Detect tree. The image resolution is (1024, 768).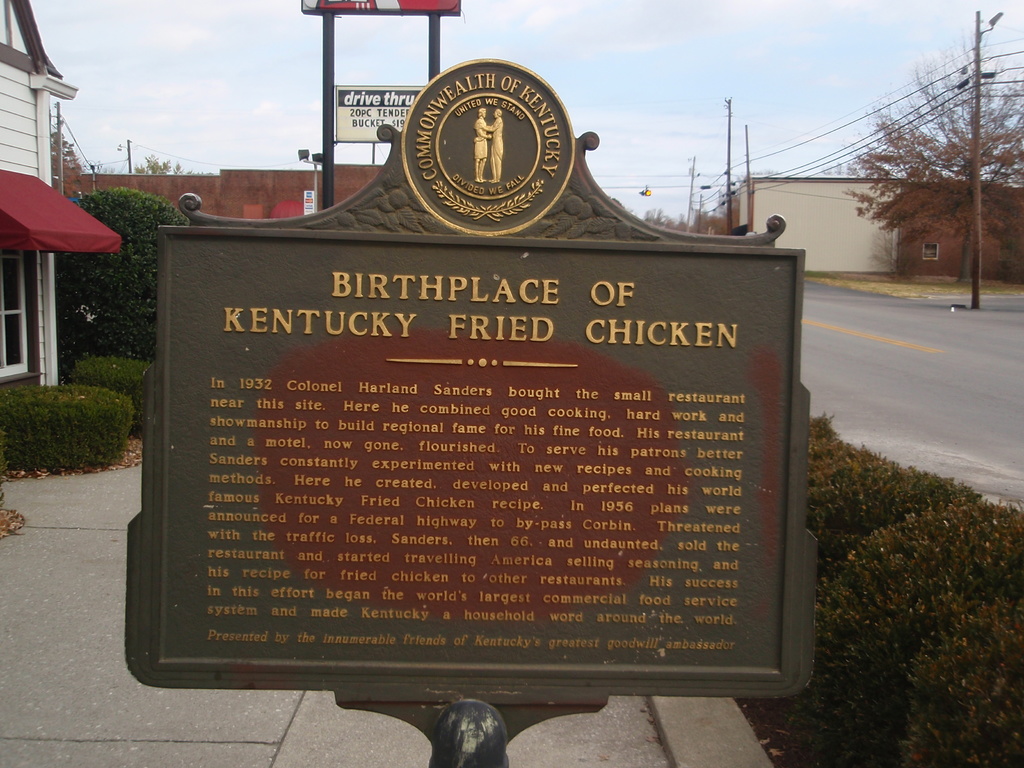
pyautogui.locateOnScreen(131, 154, 218, 177).
